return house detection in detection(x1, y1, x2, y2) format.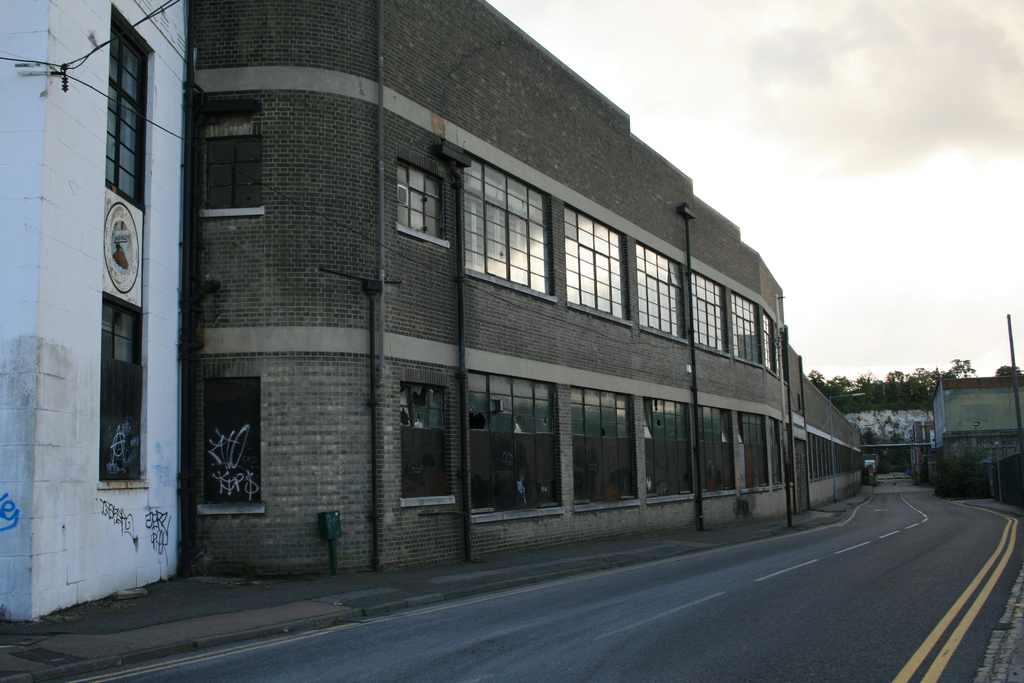
detection(932, 317, 1023, 506).
